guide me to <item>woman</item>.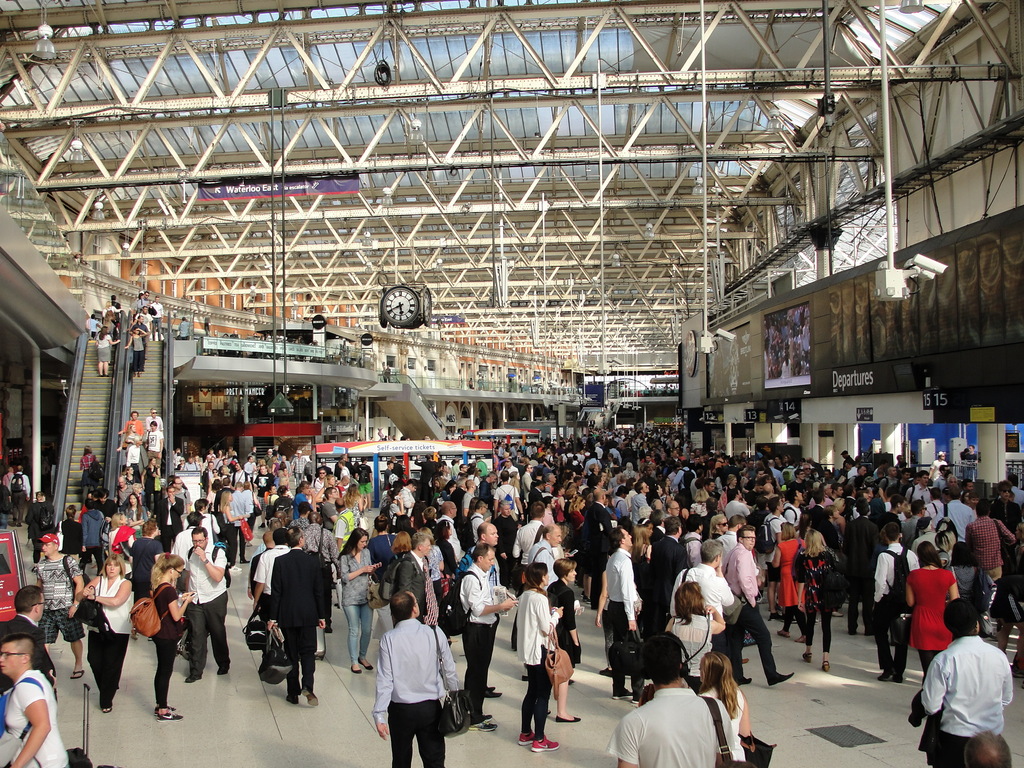
Guidance: x1=122, y1=496, x2=146, y2=537.
